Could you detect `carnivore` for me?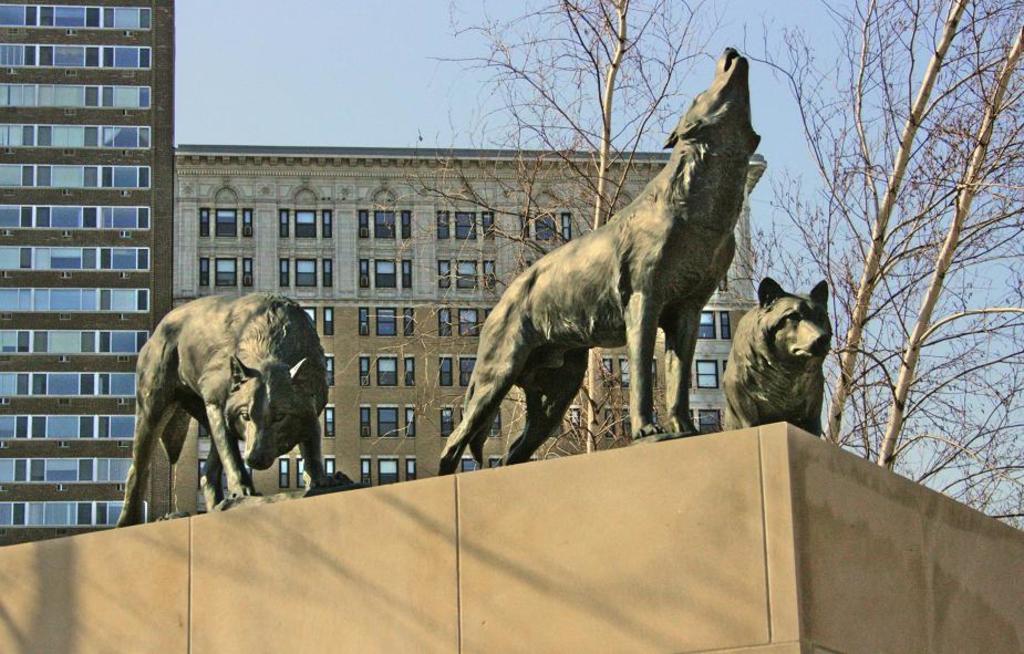
Detection result: (117, 291, 342, 525).
